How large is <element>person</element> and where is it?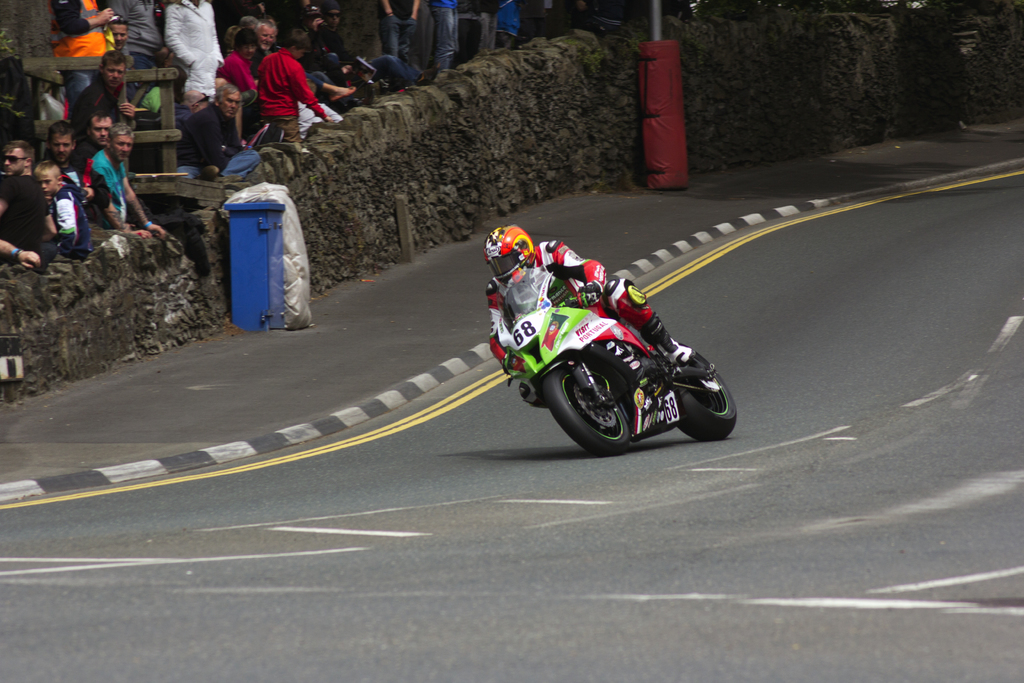
Bounding box: select_region(158, 0, 228, 109).
